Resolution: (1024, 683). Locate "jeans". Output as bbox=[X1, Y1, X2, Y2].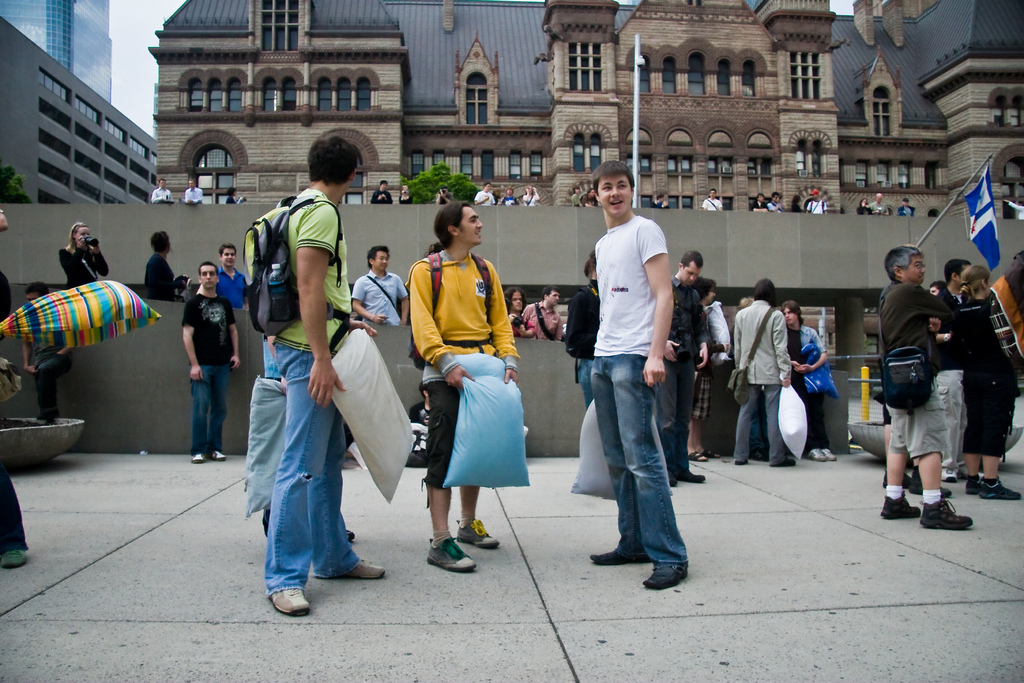
bbox=[589, 356, 695, 582].
